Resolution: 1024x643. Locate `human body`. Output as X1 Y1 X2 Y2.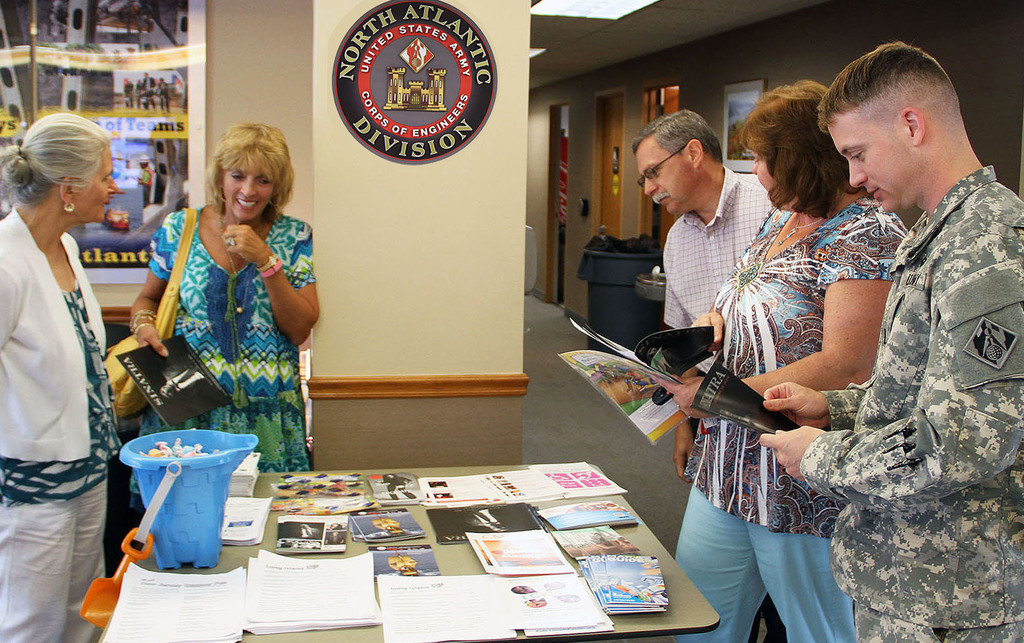
635 106 791 468.
